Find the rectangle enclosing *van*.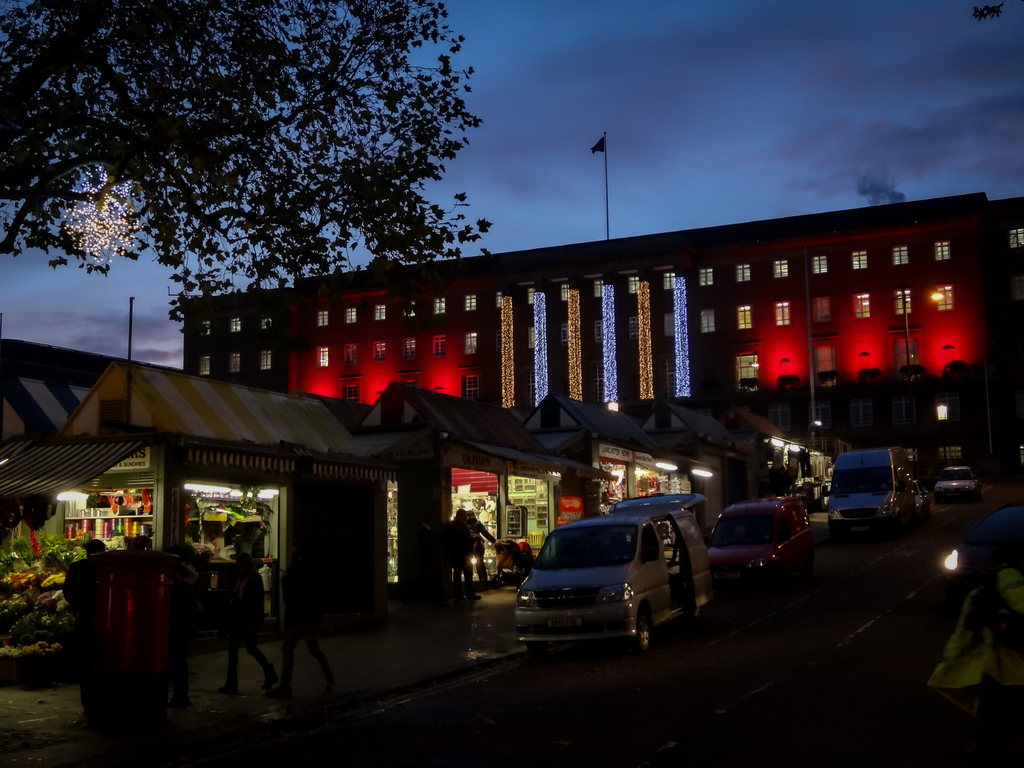
511, 488, 712, 657.
